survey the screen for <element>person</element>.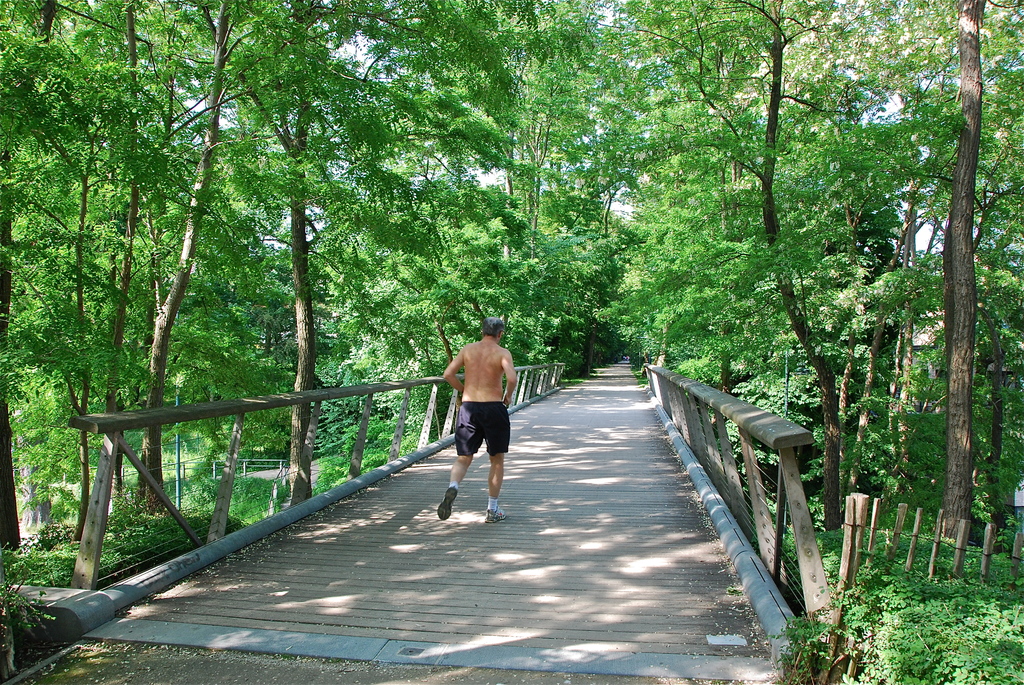
Survey found: (435,313,520,524).
